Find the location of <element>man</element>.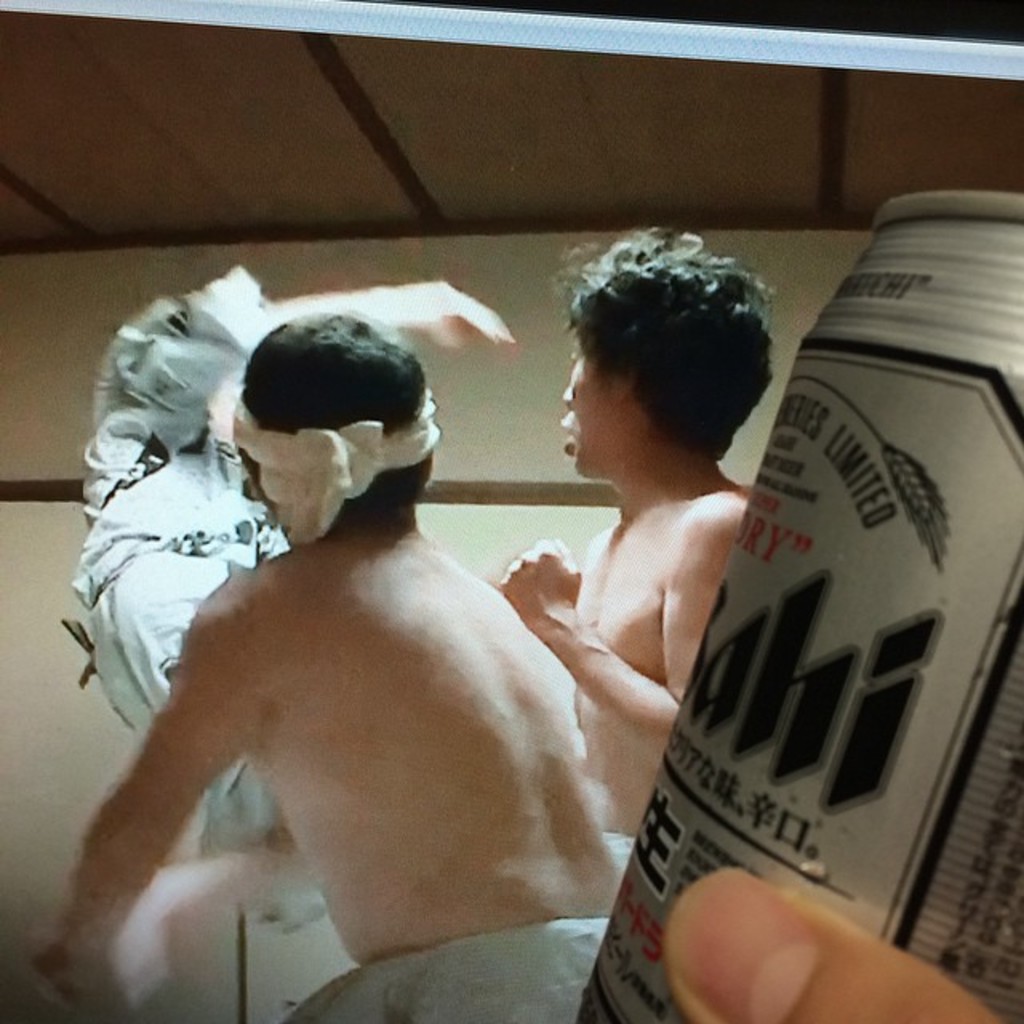
Location: detection(67, 267, 736, 992).
